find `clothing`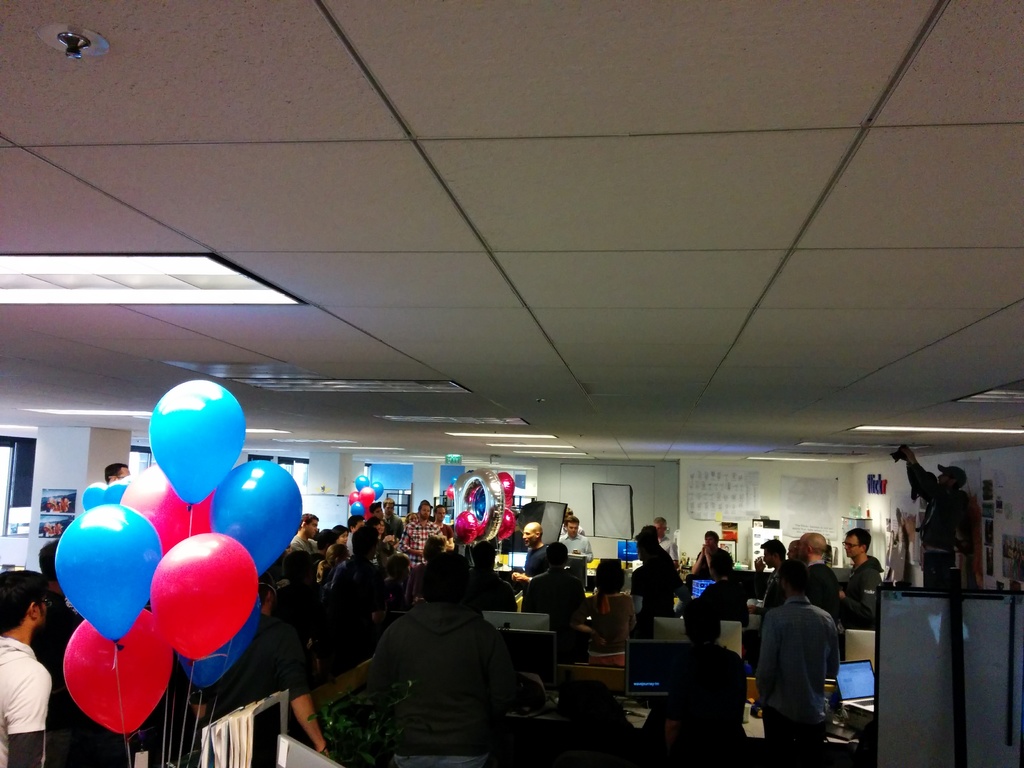
region(650, 532, 688, 559)
